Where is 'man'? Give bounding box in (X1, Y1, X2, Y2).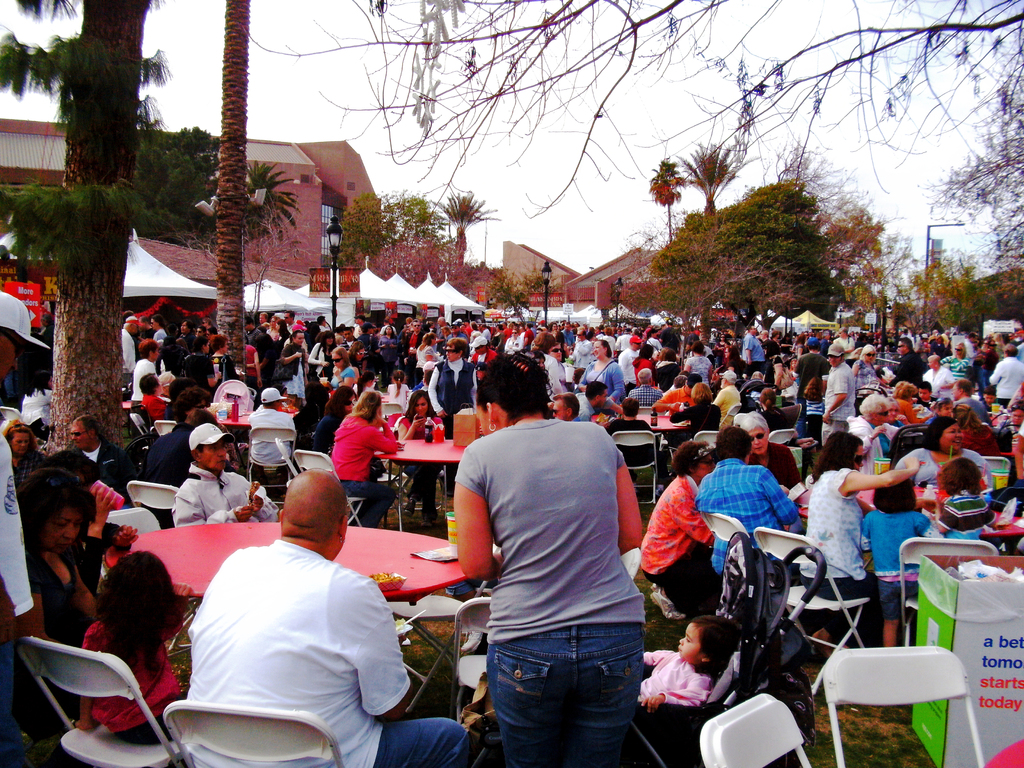
(122, 312, 141, 394).
